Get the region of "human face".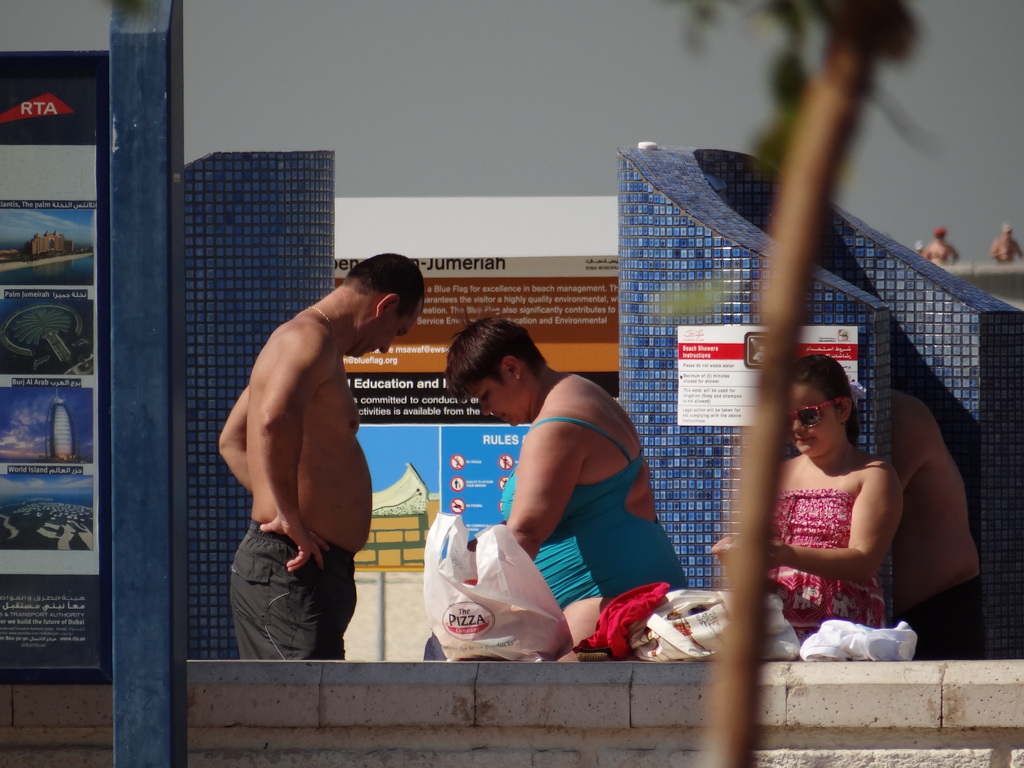
{"left": 361, "top": 311, "right": 422, "bottom": 358}.
